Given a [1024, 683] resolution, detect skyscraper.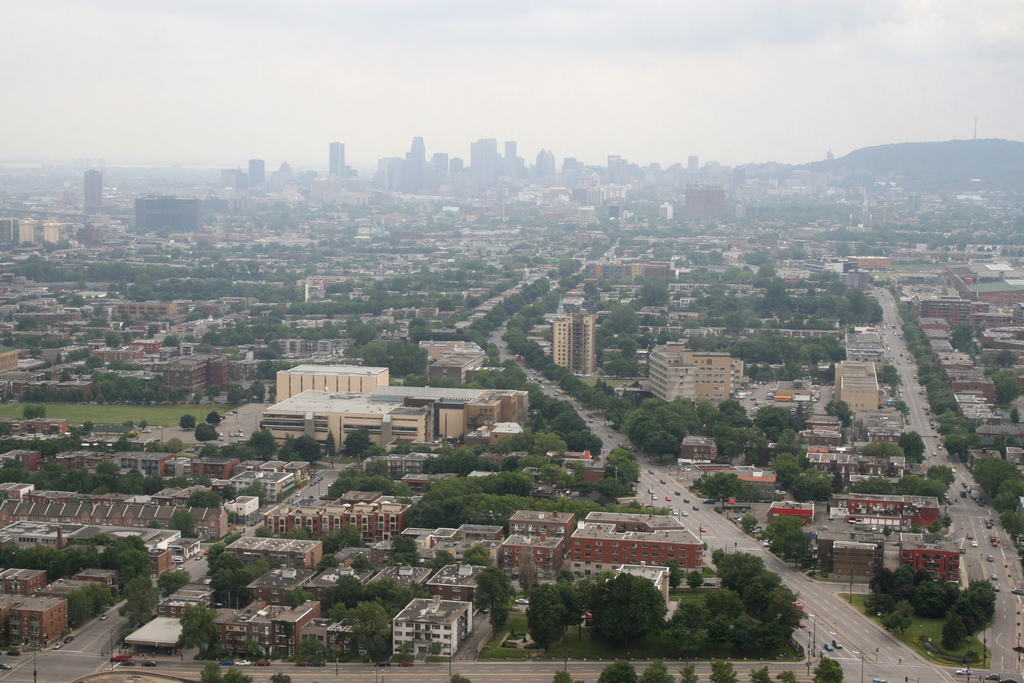
[329, 142, 345, 180].
